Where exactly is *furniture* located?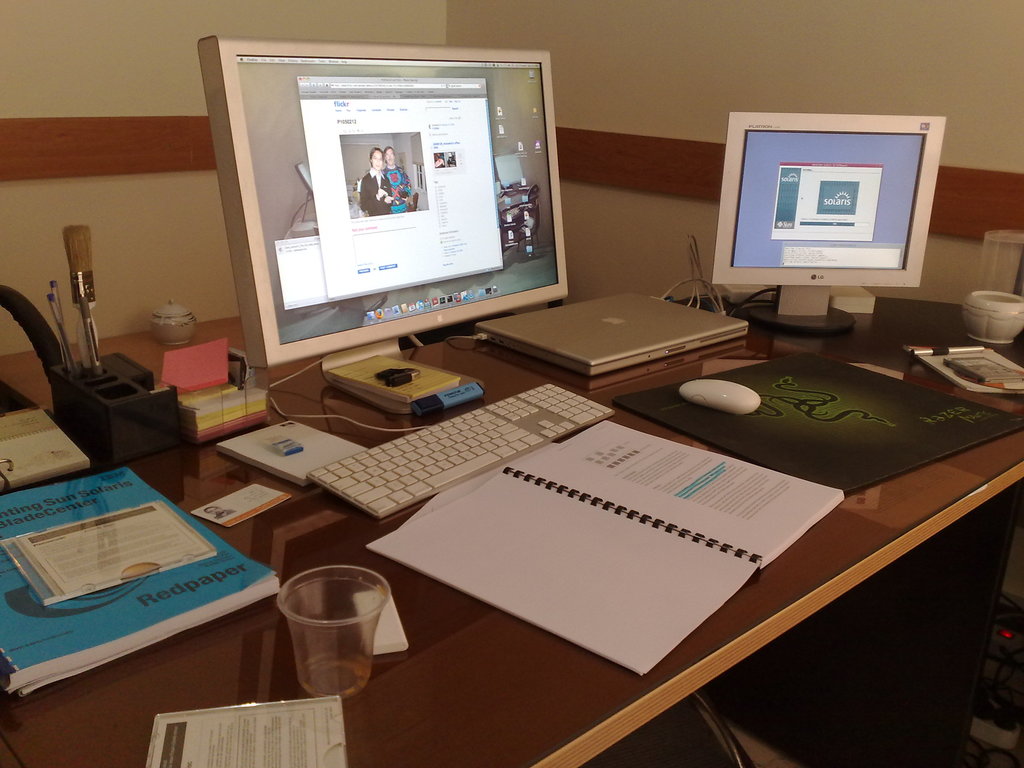
Its bounding box is (x1=0, y1=291, x2=1023, y2=767).
